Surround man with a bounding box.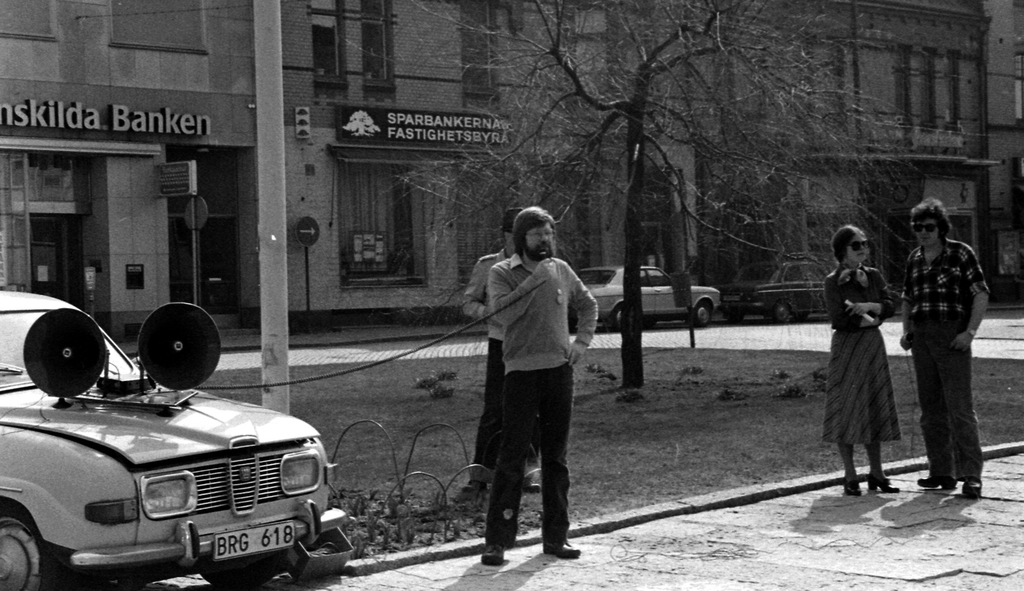
box=[892, 192, 992, 528].
